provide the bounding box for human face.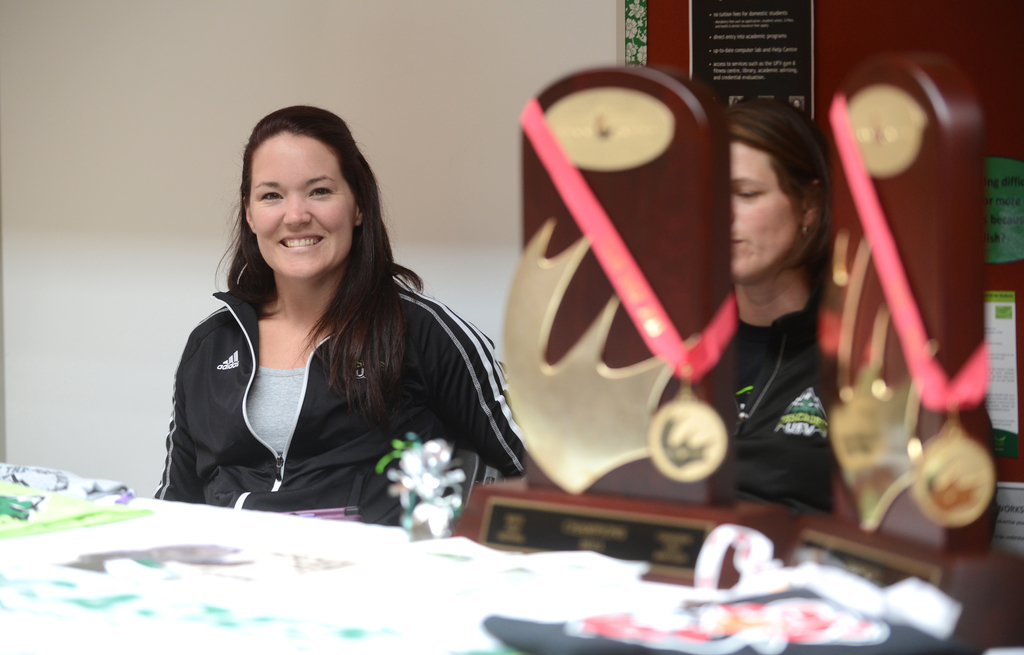
Rect(730, 142, 801, 282).
